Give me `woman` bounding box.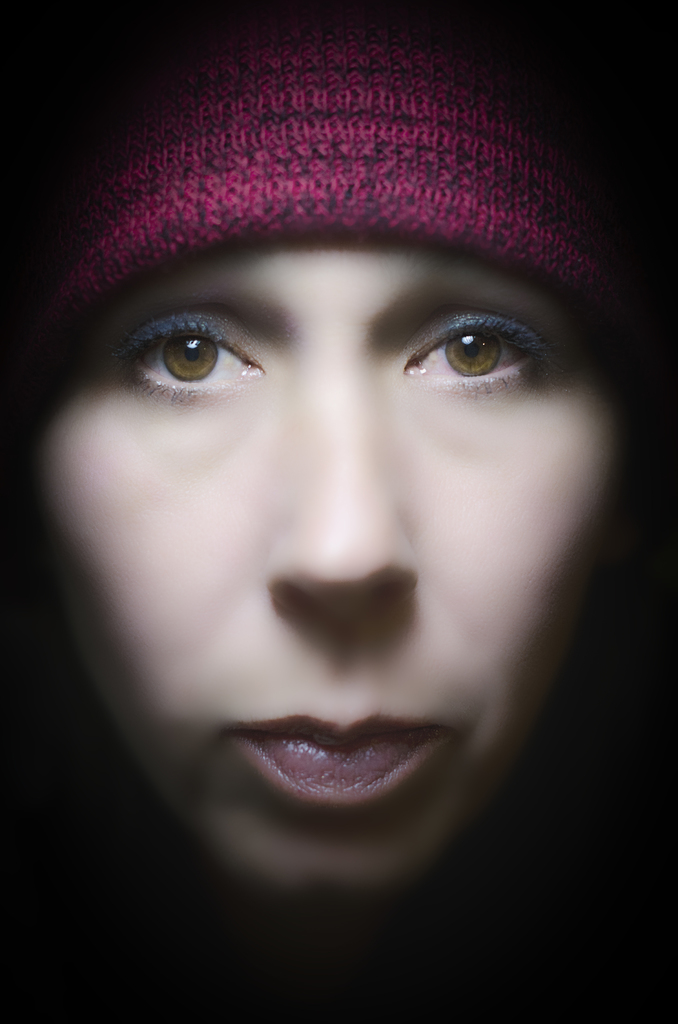
Rect(0, 79, 677, 915).
